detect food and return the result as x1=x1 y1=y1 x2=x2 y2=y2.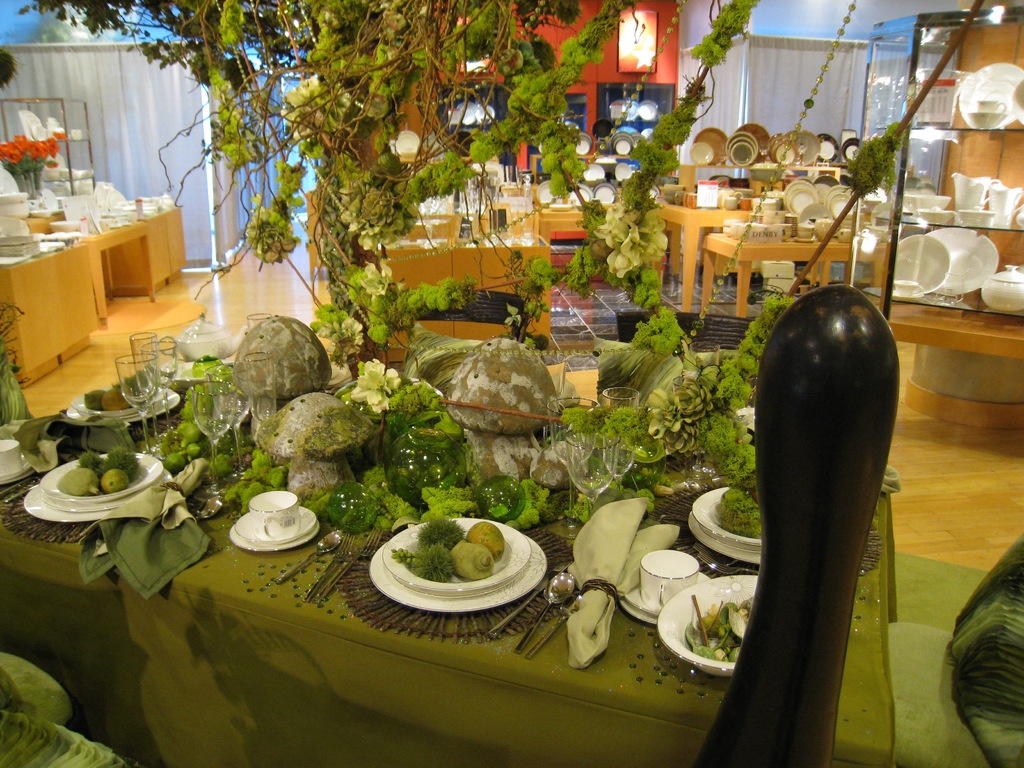
x1=60 y1=471 x2=97 y2=491.
